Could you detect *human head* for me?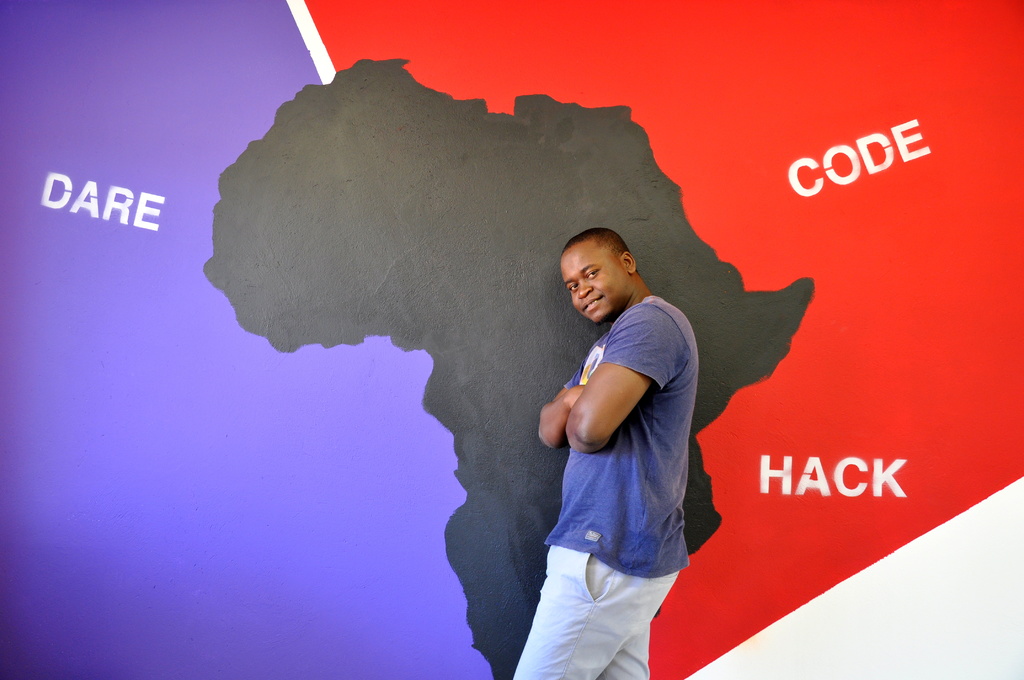
Detection result: bbox=(556, 229, 636, 323).
